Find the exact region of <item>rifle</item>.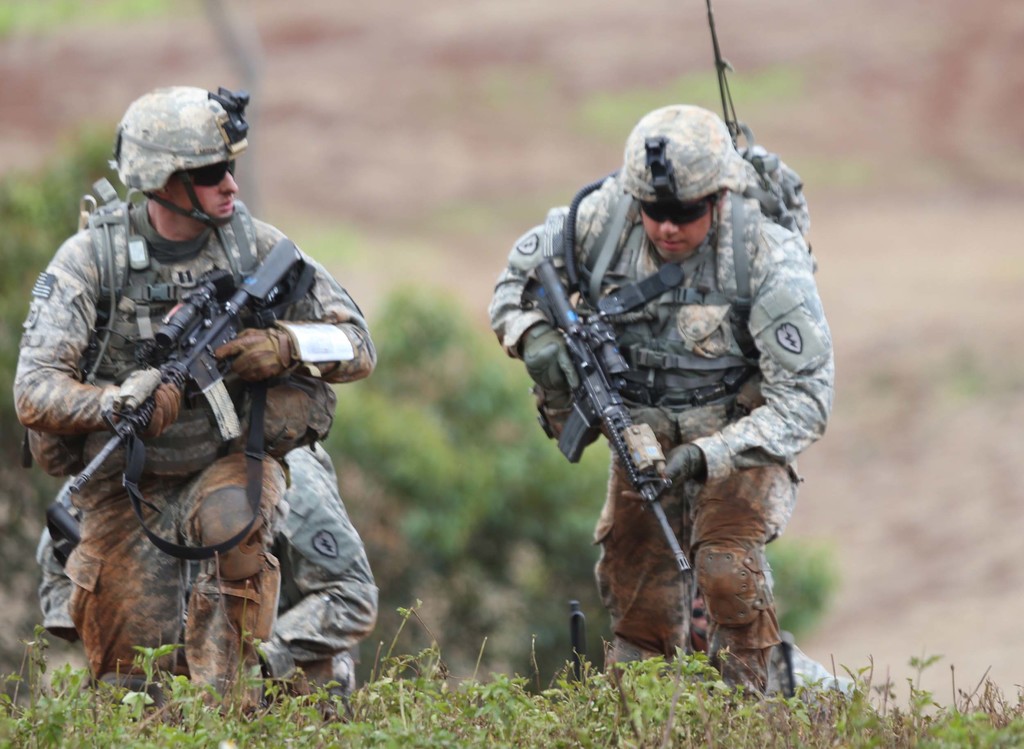
Exact region: crop(68, 227, 312, 493).
